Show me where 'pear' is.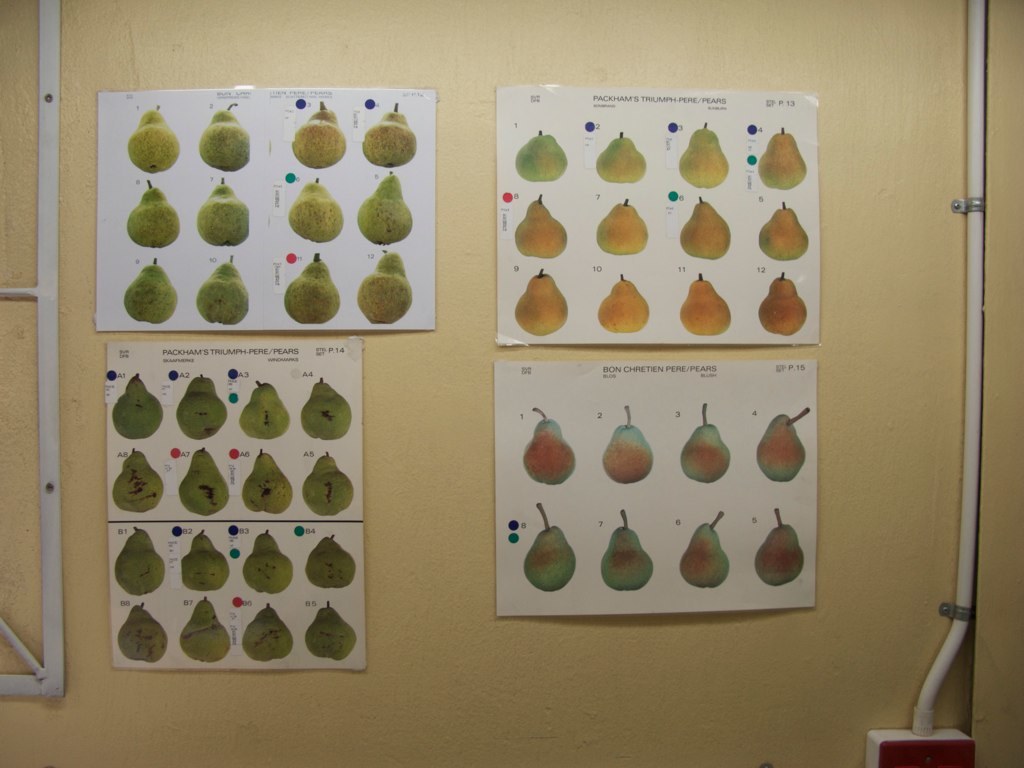
'pear' is at box(307, 529, 355, 591).
